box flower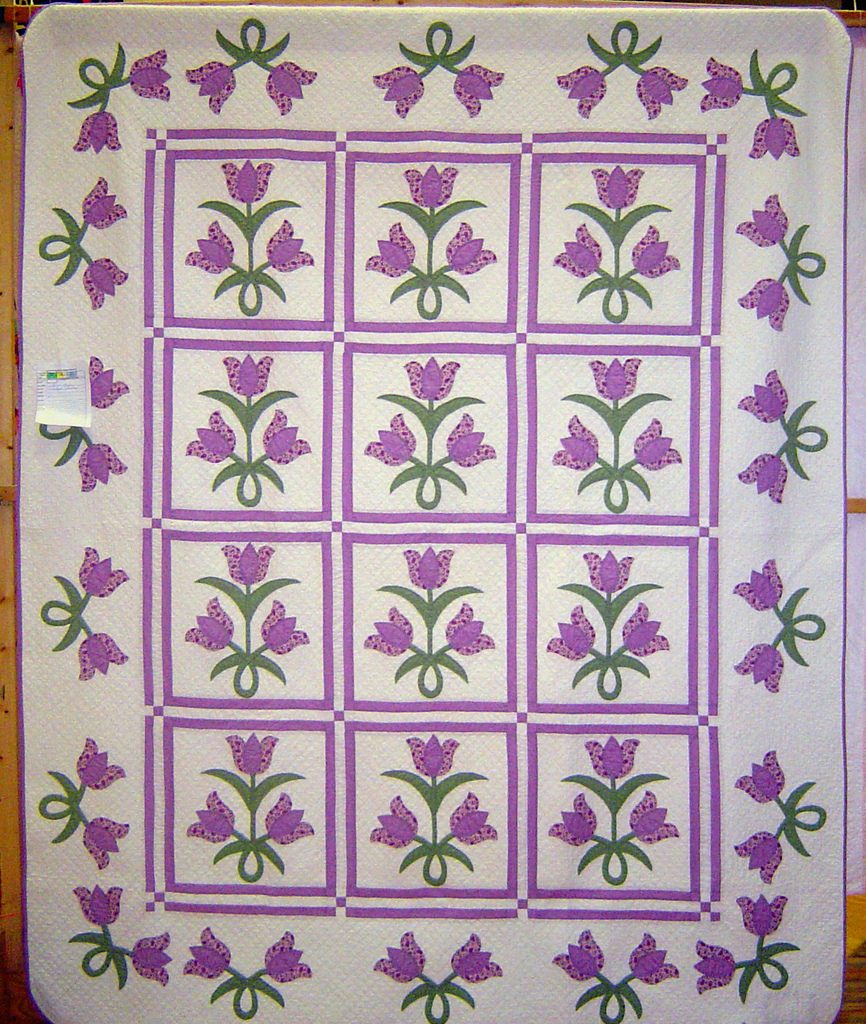
(x1=635, y1=65, x2=683, y2=119)
